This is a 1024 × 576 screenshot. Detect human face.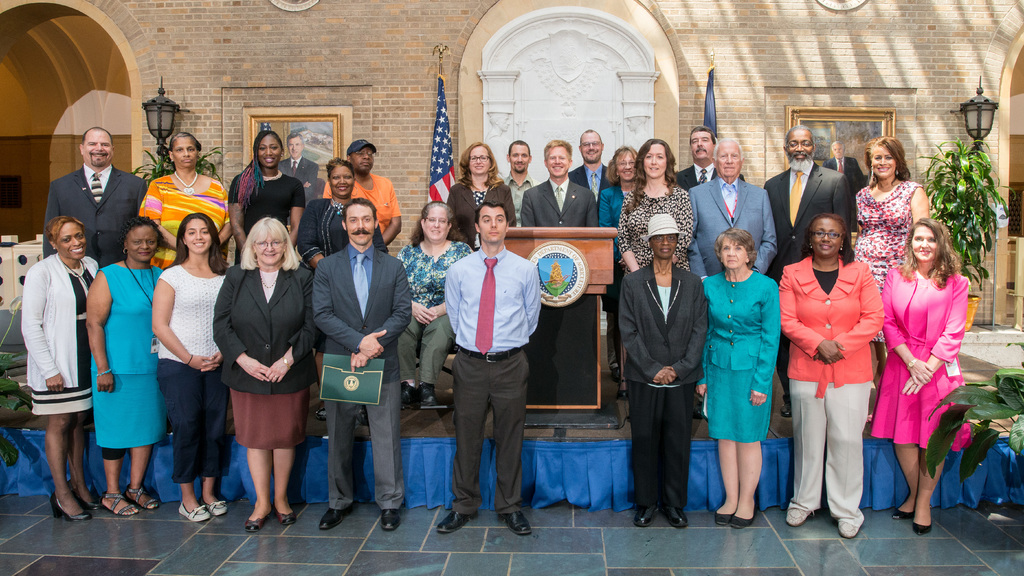
pyautogui.locateOnScreen(255, 235, 284, 264).
